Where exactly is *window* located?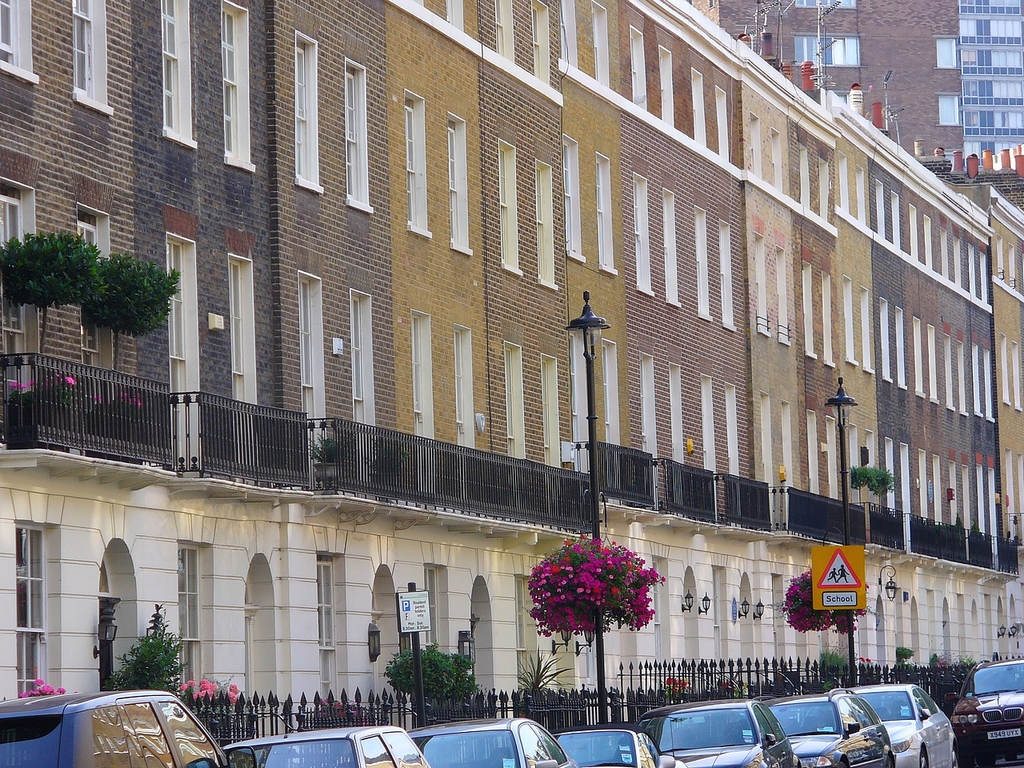
Its bounding box is 961,18,976,34.
